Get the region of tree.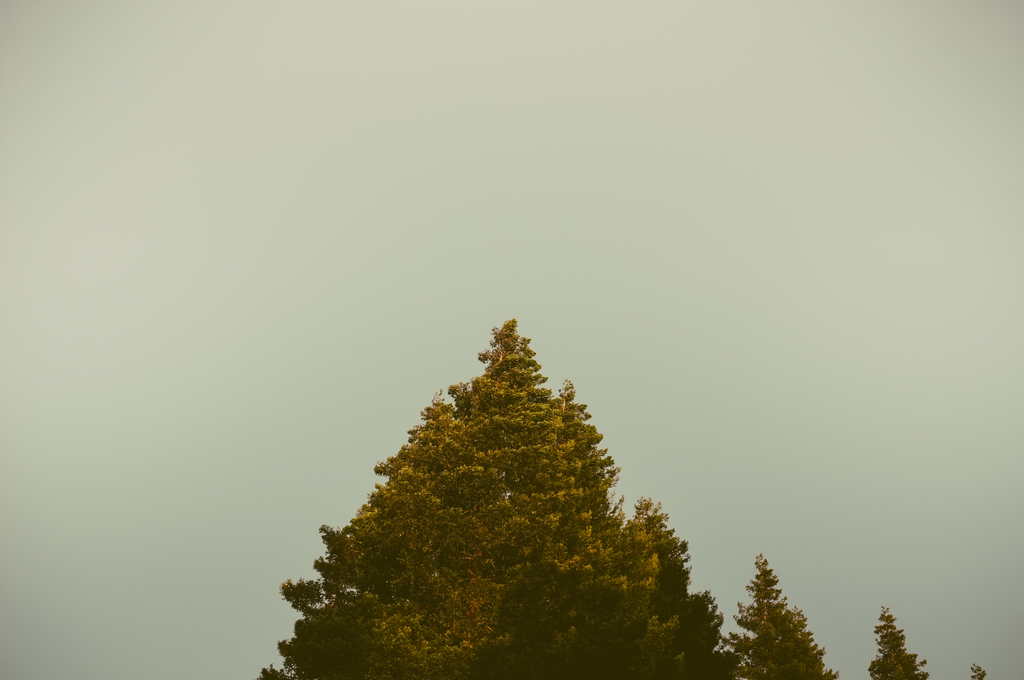
<box>250,308,745,679</box>.
